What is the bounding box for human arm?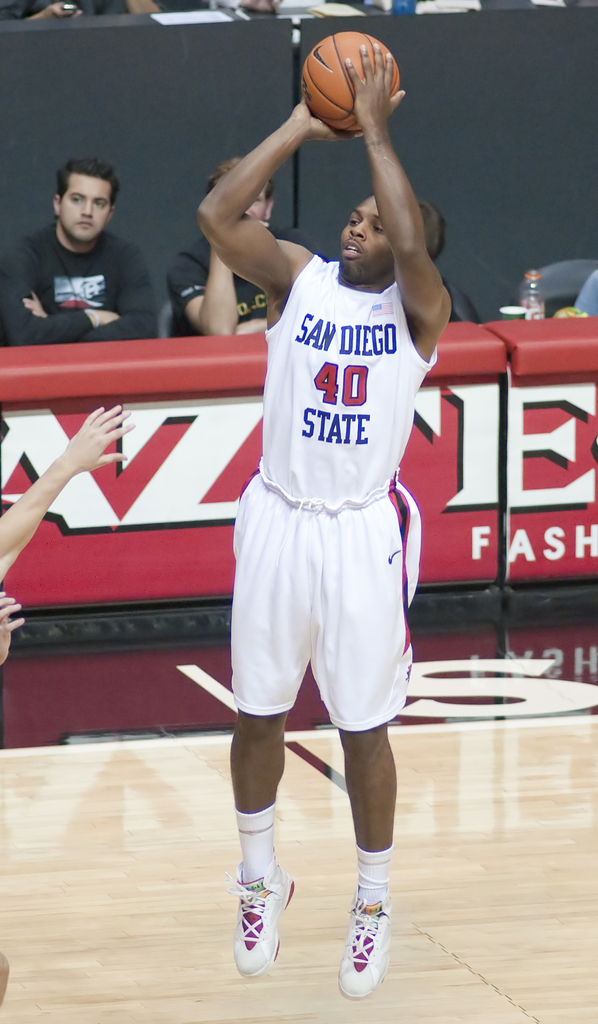
detection(0, 589, 29, 664).
